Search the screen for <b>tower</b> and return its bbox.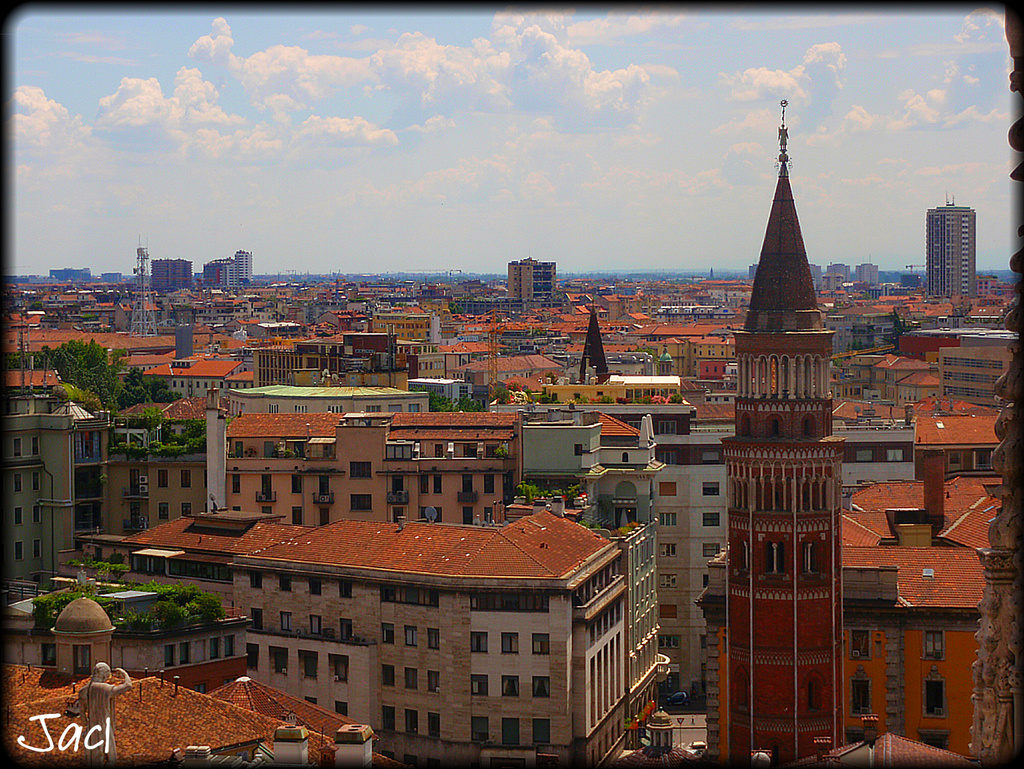
Found: region(923, 197, 976, 309).
